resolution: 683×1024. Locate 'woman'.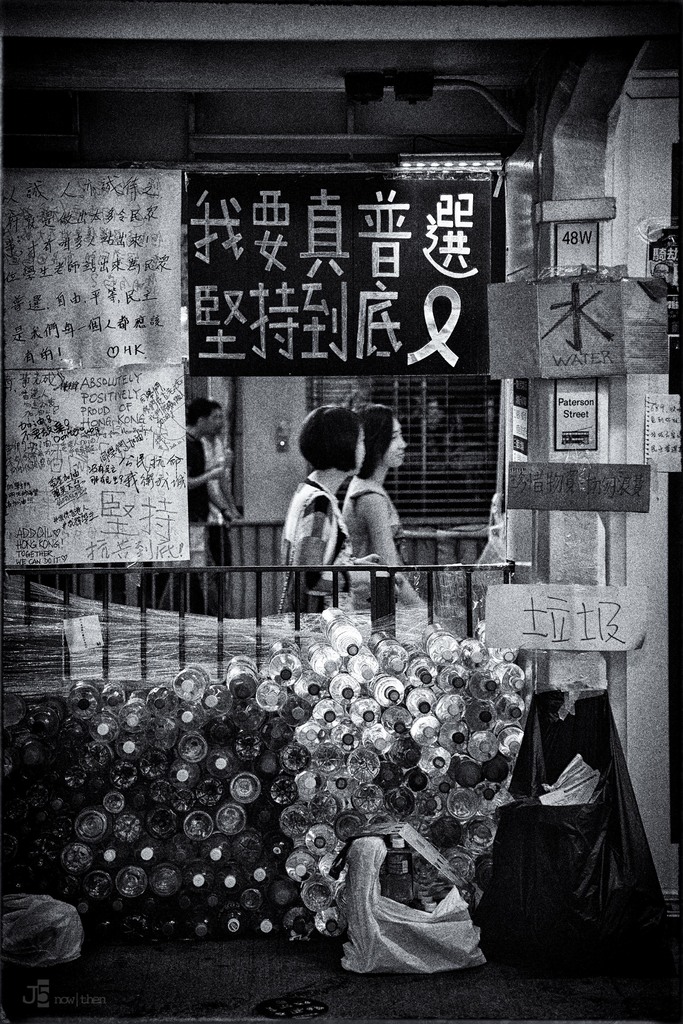
rect(280, 403, 367, 610).
